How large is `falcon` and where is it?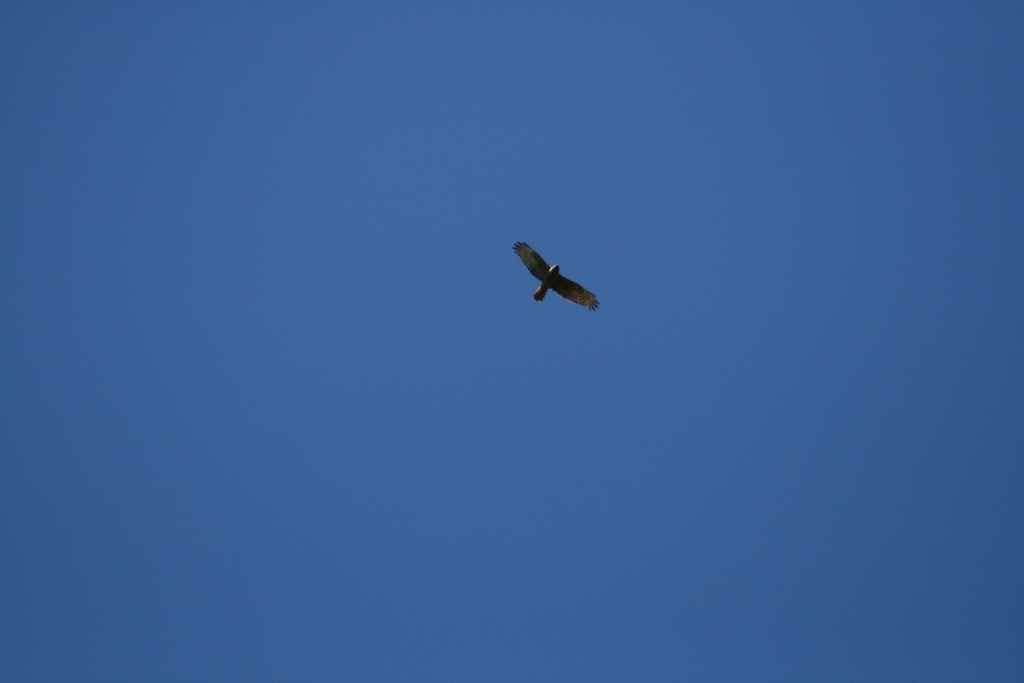
Bounding box: bbox(513, 239, 611, 318).
